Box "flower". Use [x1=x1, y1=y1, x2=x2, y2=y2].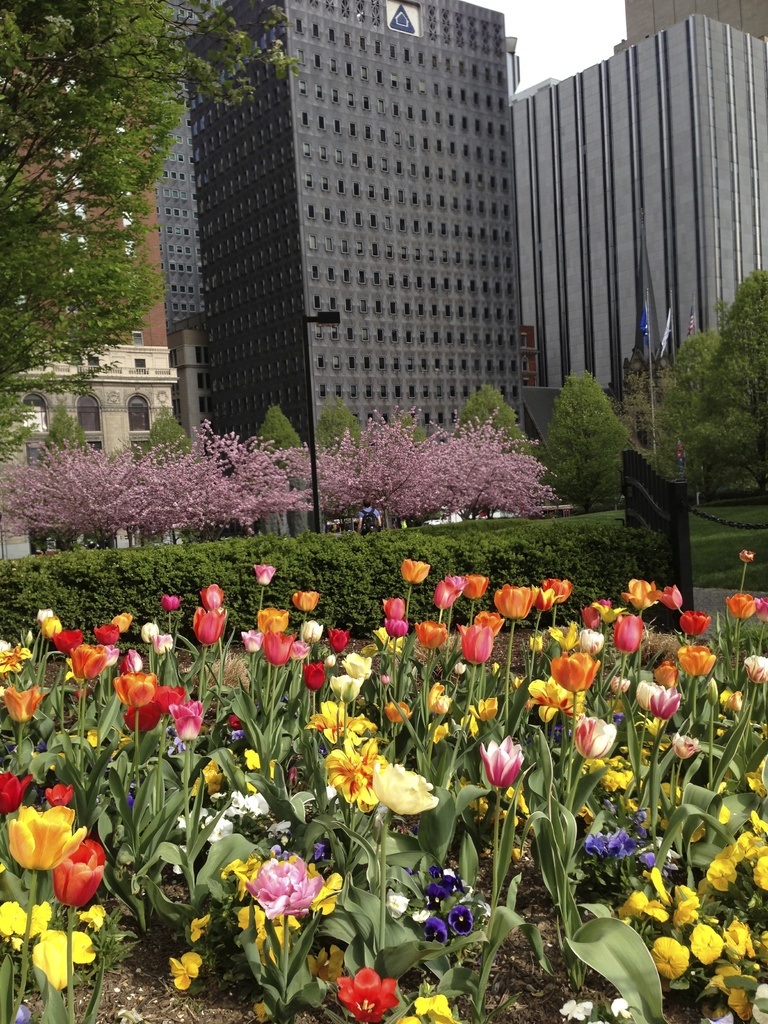
[x1=676, y1=728, x2=700, y2=758].
